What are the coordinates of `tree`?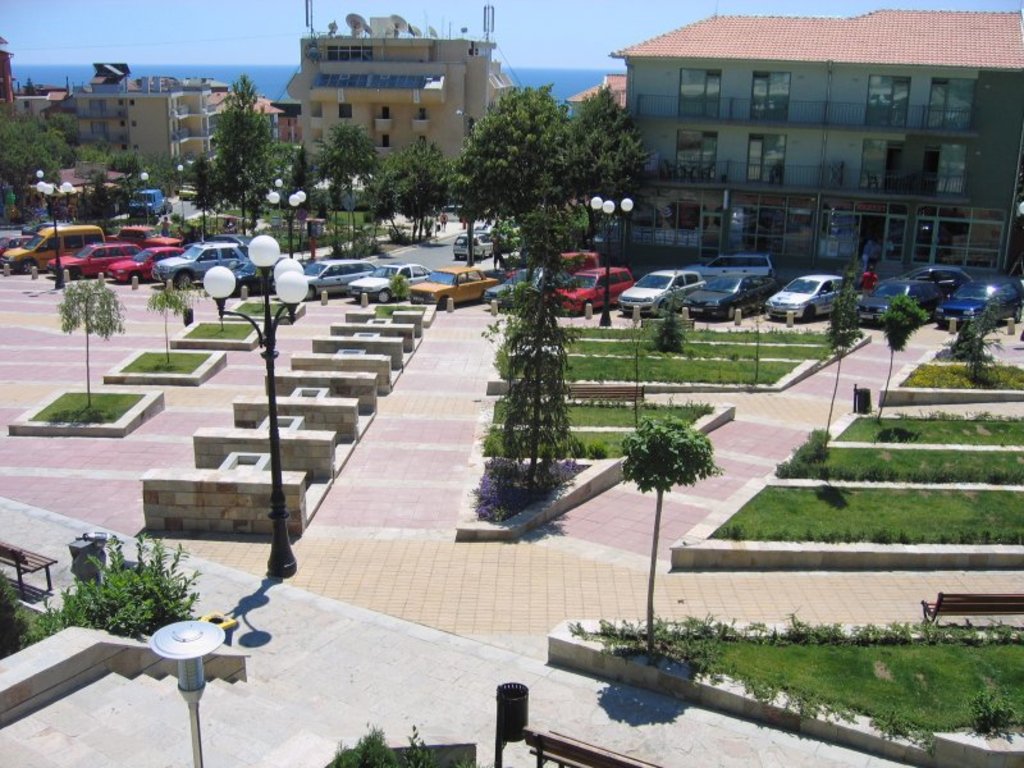
291,119,379,209.
